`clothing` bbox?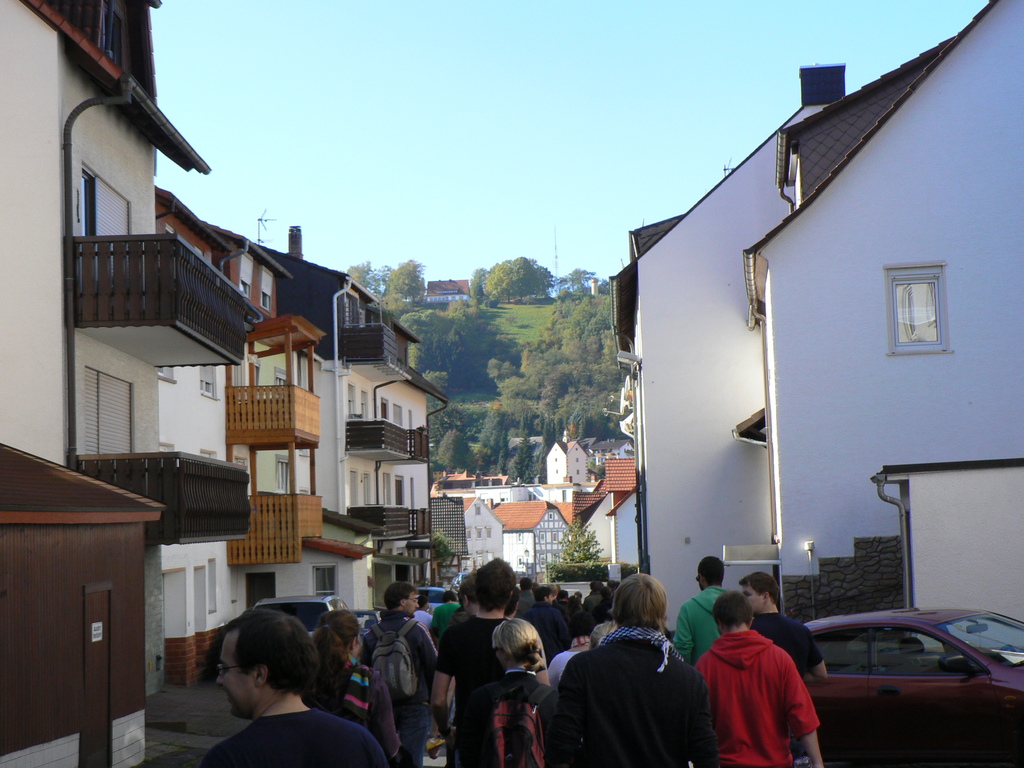
(left=366, top=604, right=442, bottom=764)
